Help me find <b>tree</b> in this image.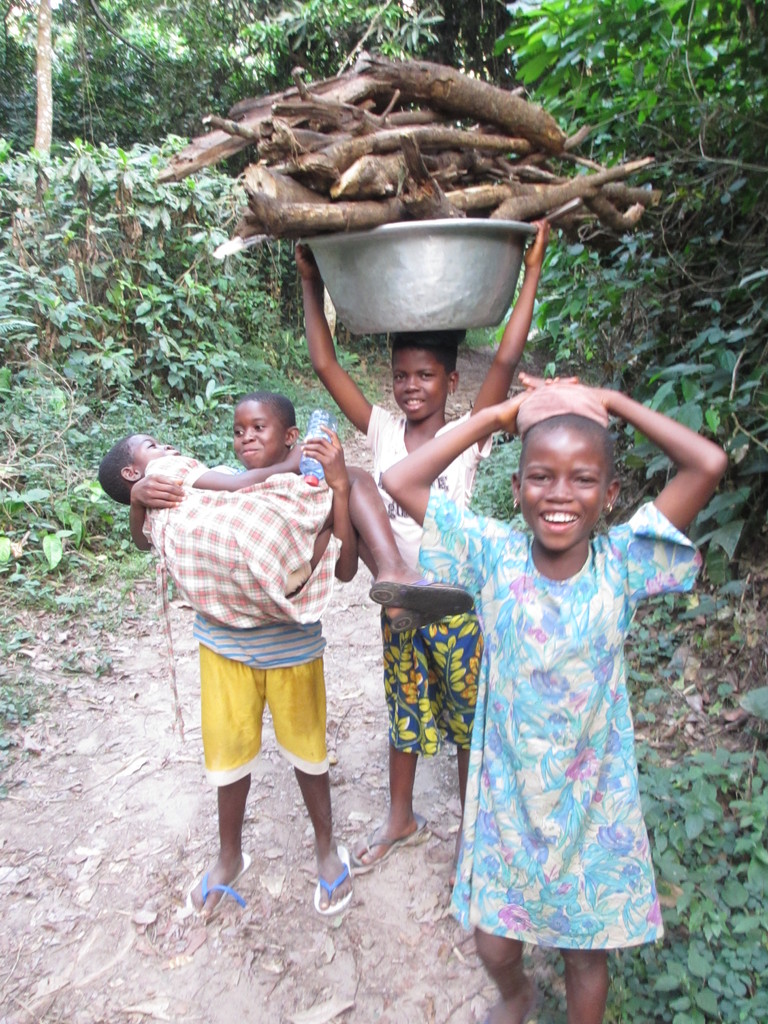
Found it: 30, 0, 51, 161.
